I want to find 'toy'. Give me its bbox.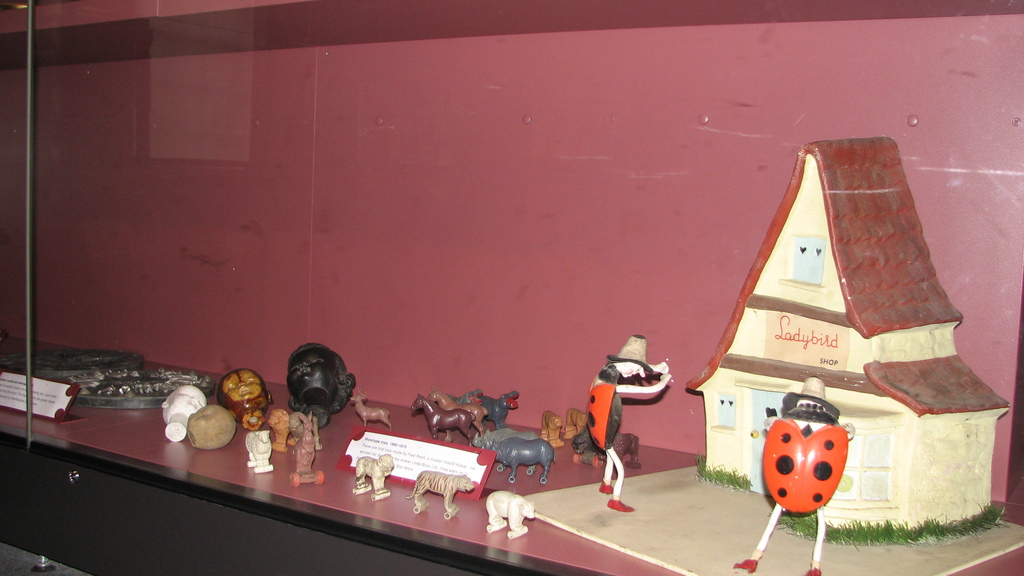
<box>584,334,669,511</box>.
